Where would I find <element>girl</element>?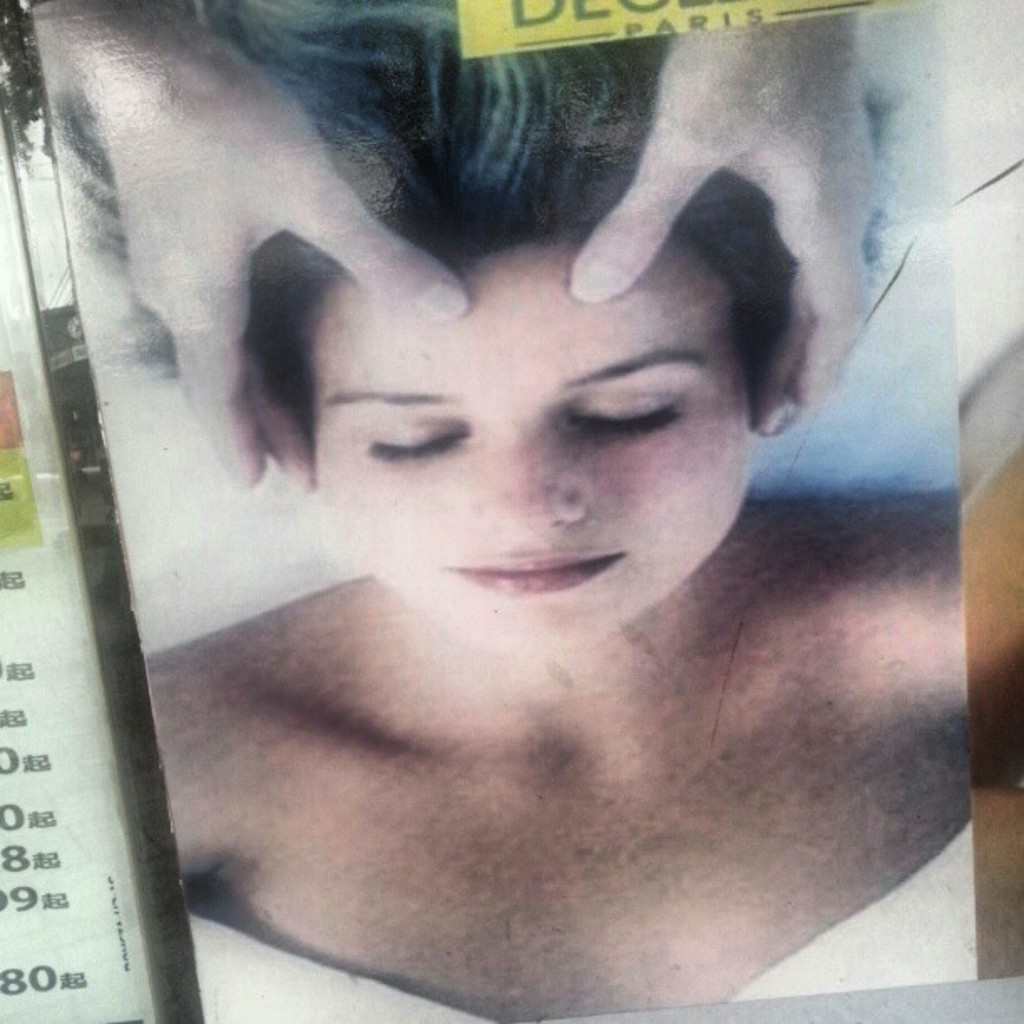
At 146:0:980:1022.
